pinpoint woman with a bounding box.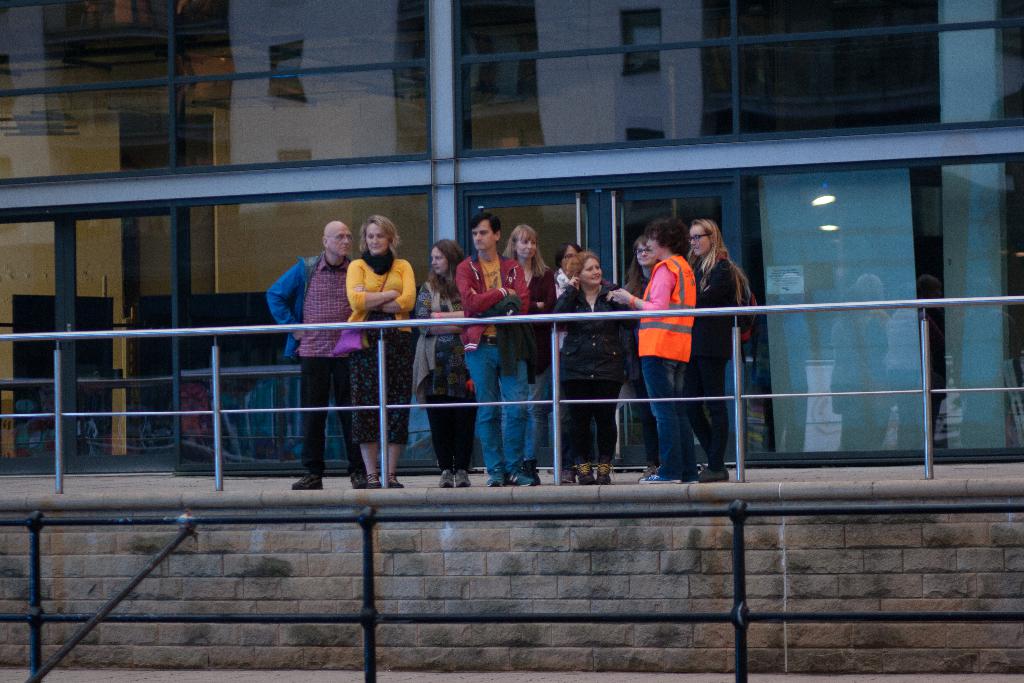
bbox(409, 233, 475, 493).
